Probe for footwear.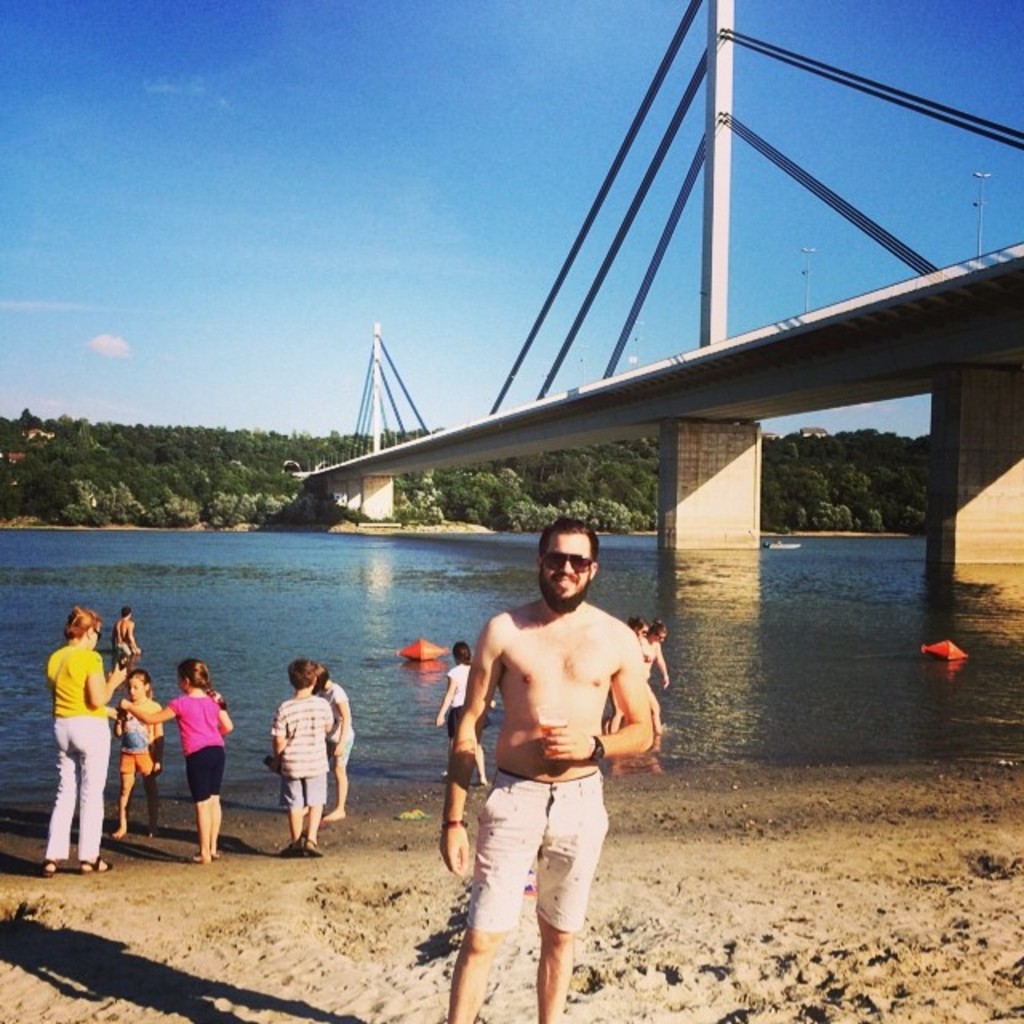
Probe result: [left=285, top=830, right=298, bottom=853].
